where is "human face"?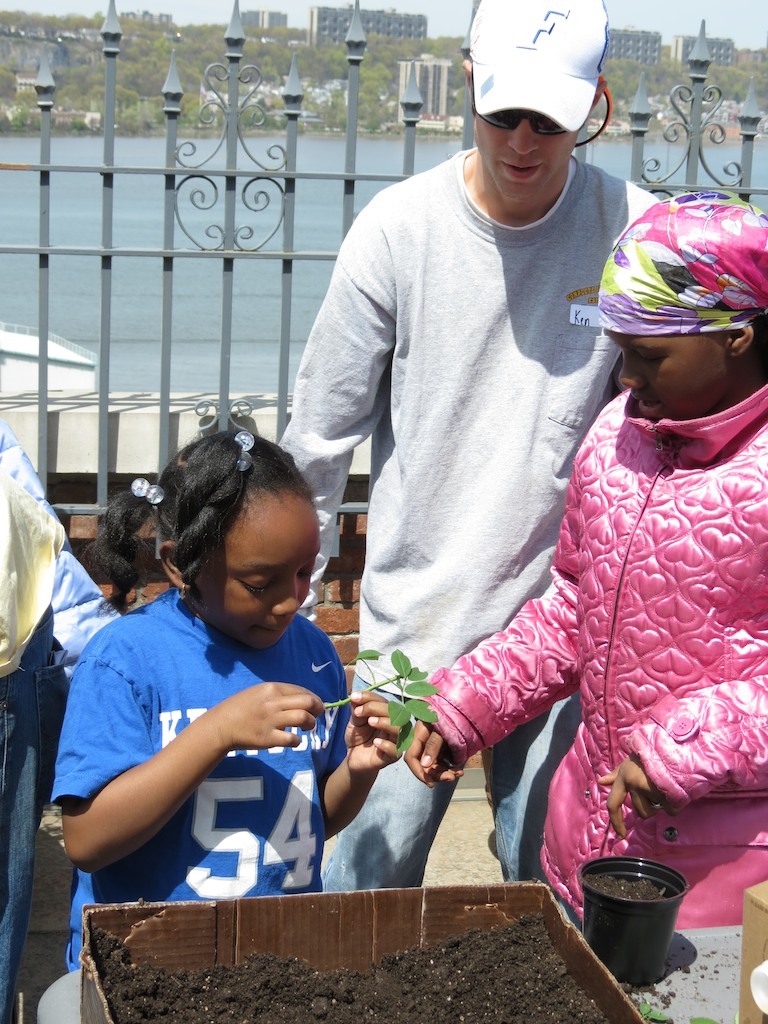
[left=609, top=324, right=724, bottom=430].
